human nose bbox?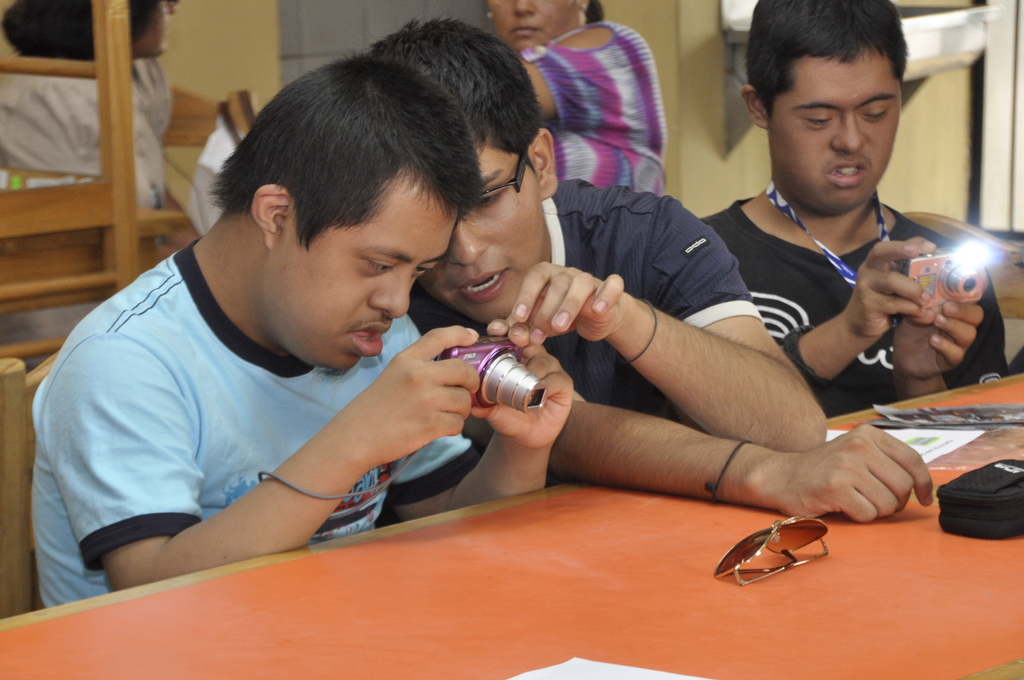
828:111:867:153
